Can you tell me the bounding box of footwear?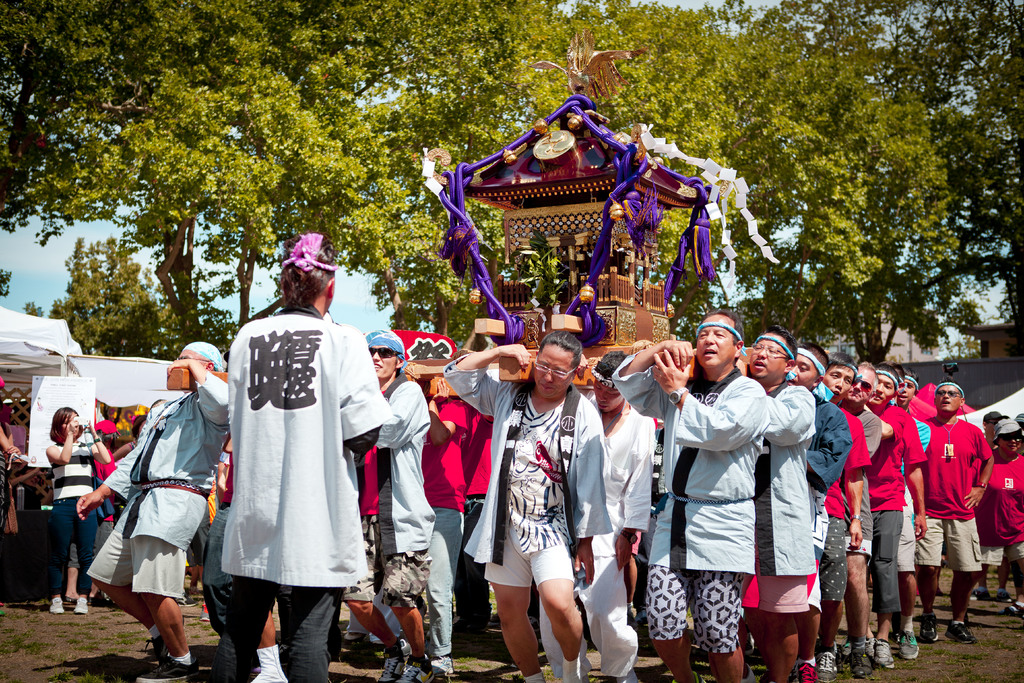
968,586,995,603.
